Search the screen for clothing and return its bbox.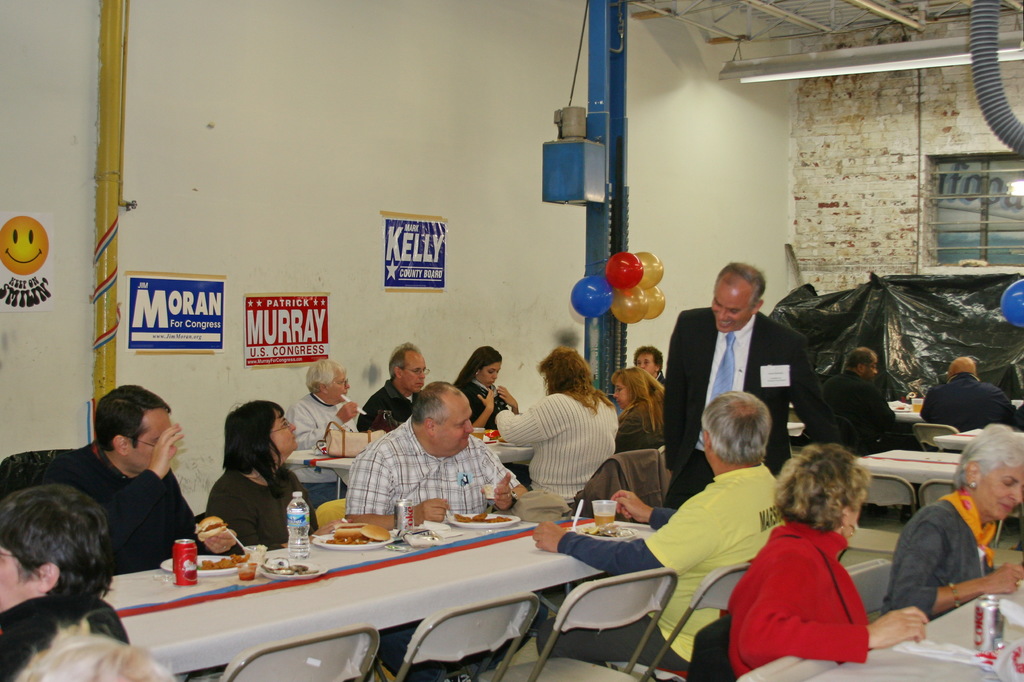
Found: 461 371 514 434.
